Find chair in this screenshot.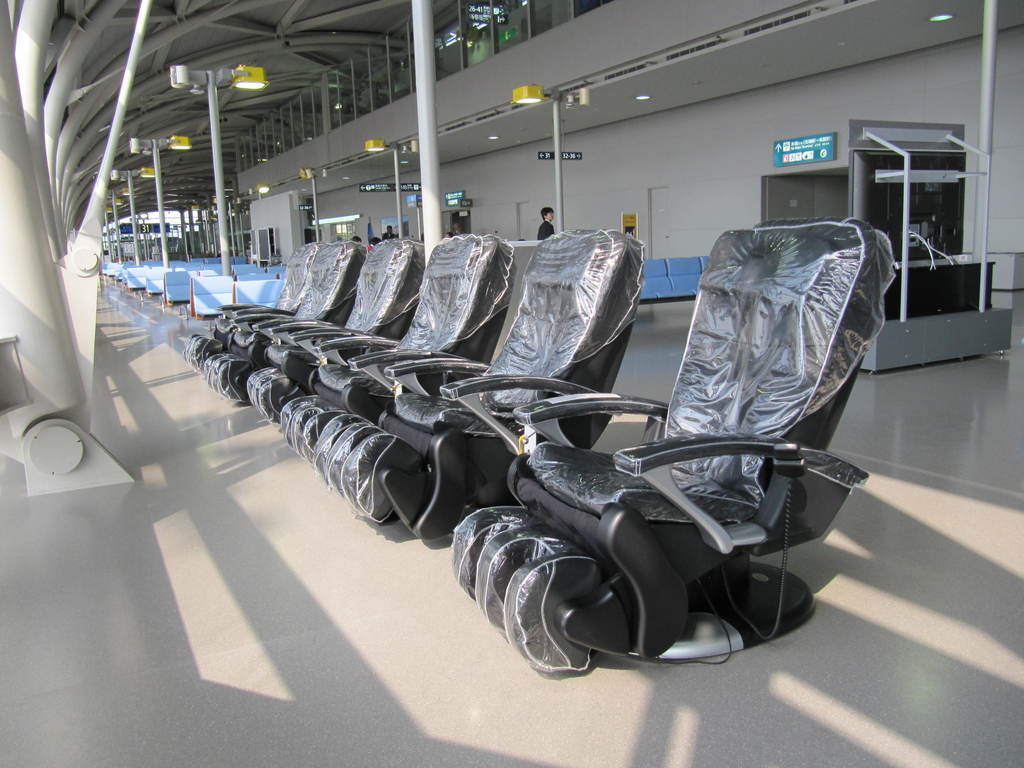
The bounding box for chair is 195:233:316:380.
